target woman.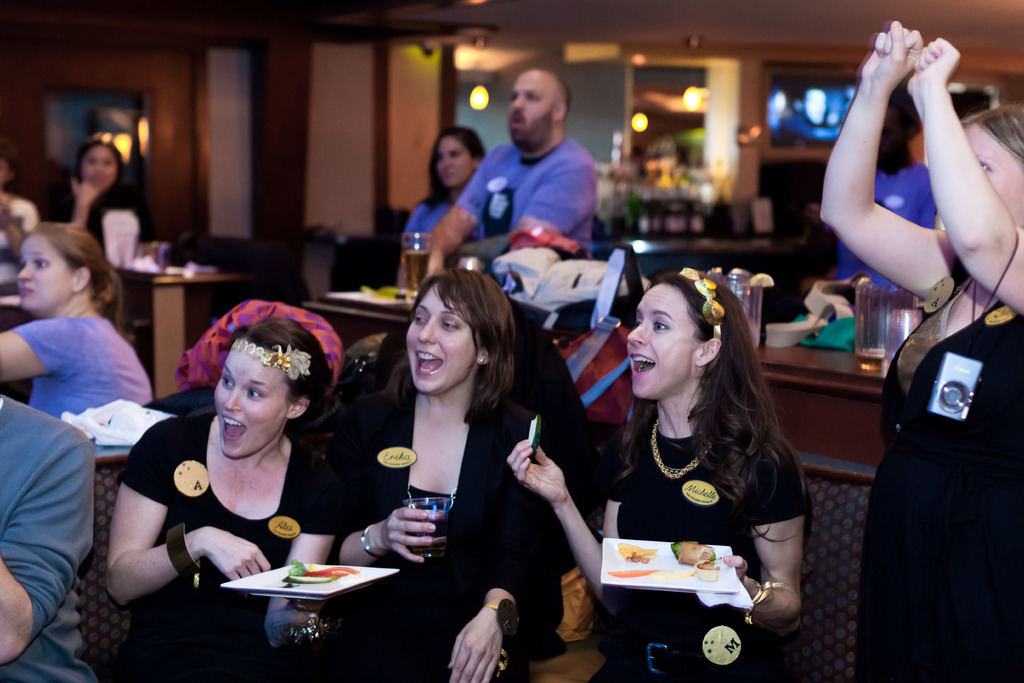
Target region: region(0, 226, 159, 420).
